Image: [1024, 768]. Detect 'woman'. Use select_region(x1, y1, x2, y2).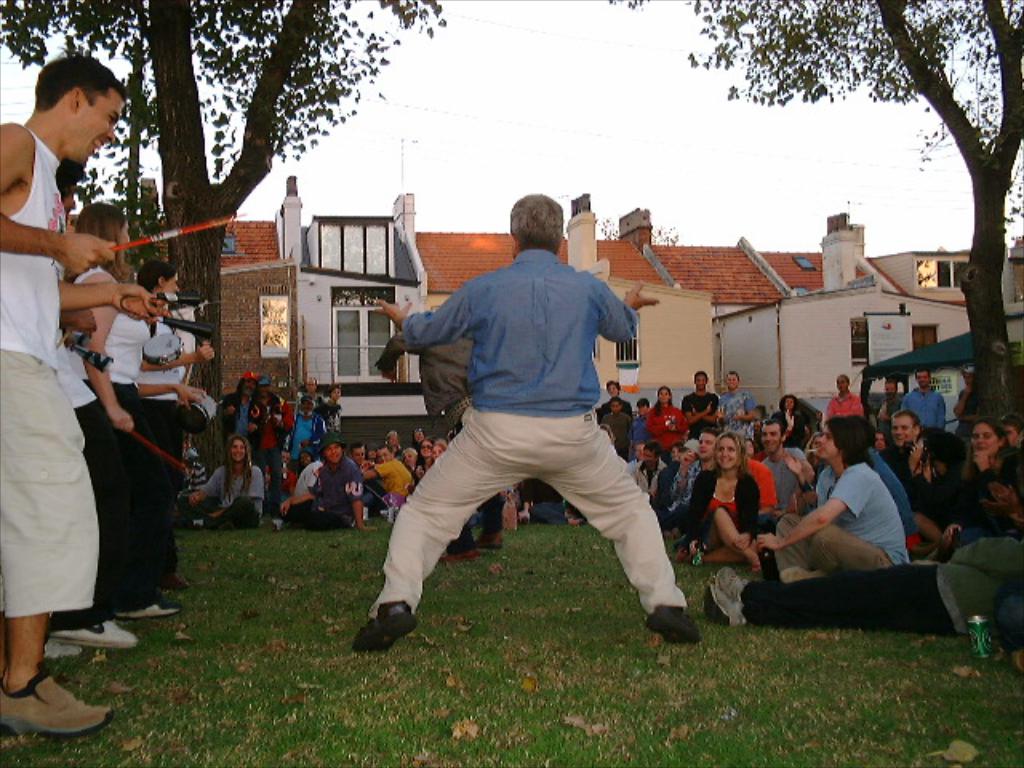
select_region(326, 381, 346, 427).
